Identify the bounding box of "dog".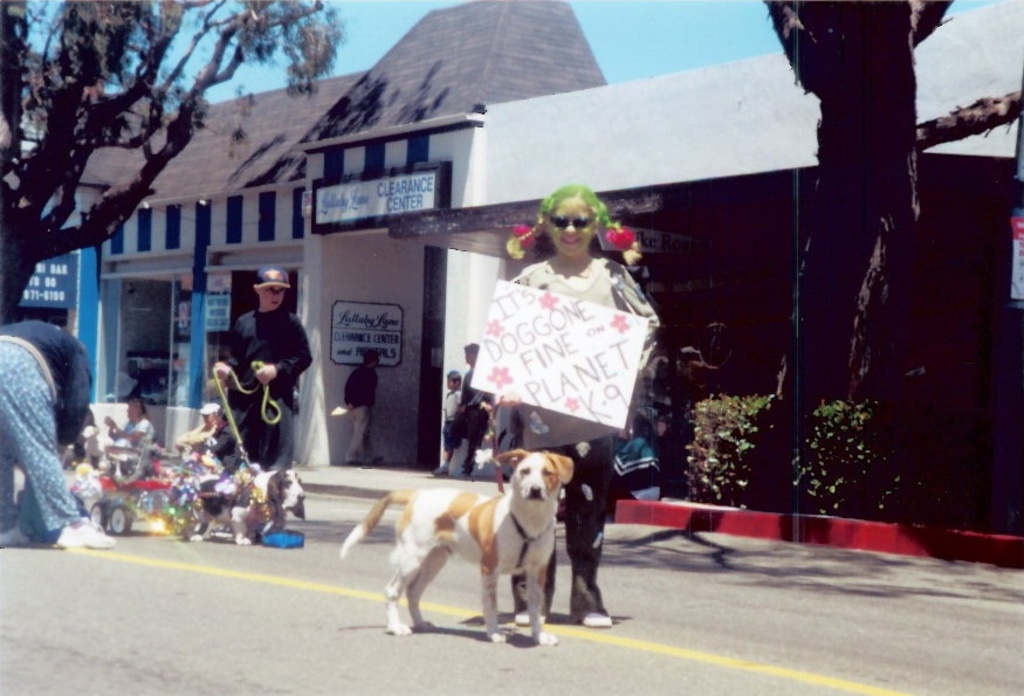
select_region(337, 449, 577, 647).
